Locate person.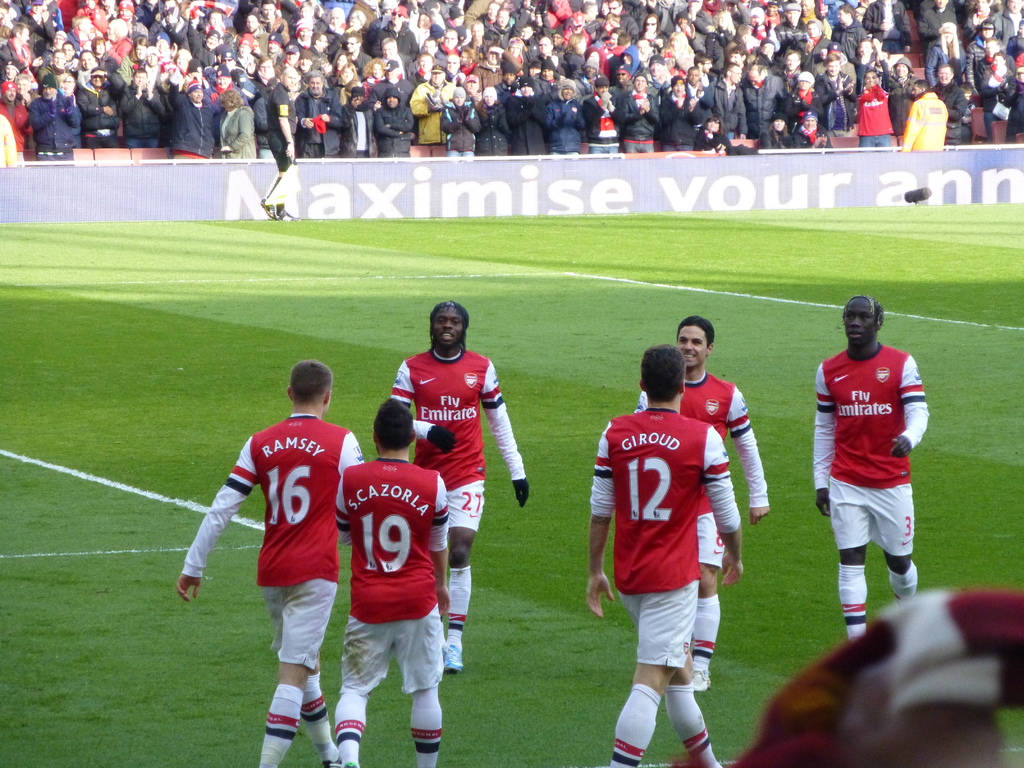
Bounding box: region(632, 312, 773, 694).
